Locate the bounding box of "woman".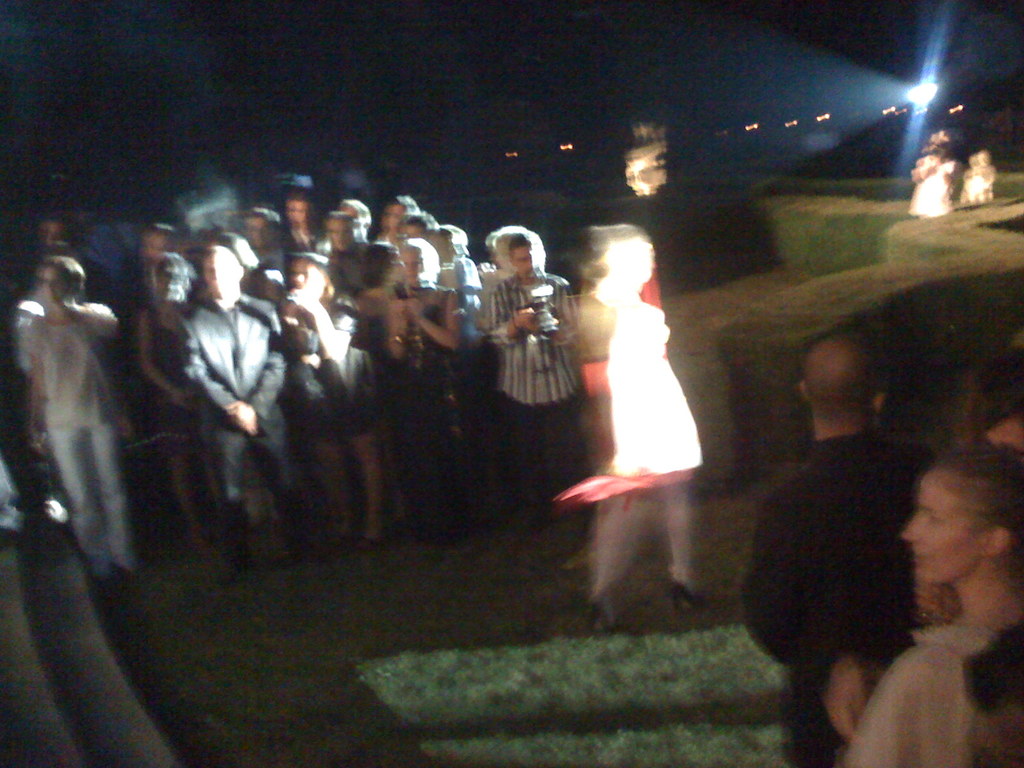
Bounding box: (285,248,390,558).
